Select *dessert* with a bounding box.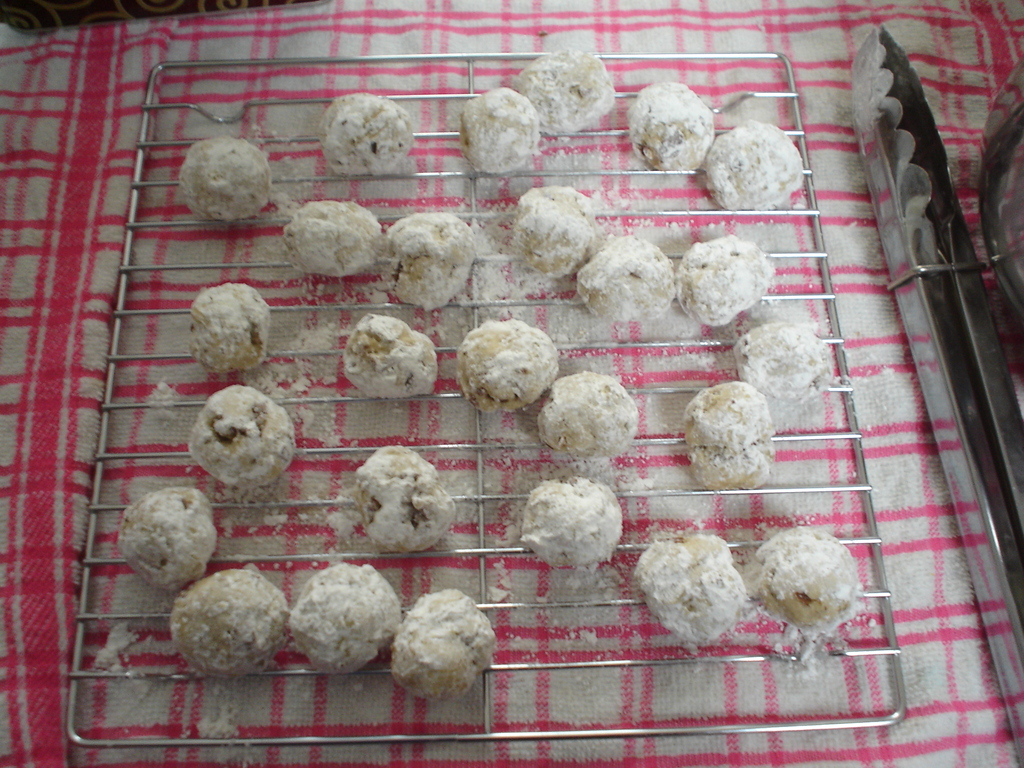
left=174, top=135, right=283, bottom=218.
